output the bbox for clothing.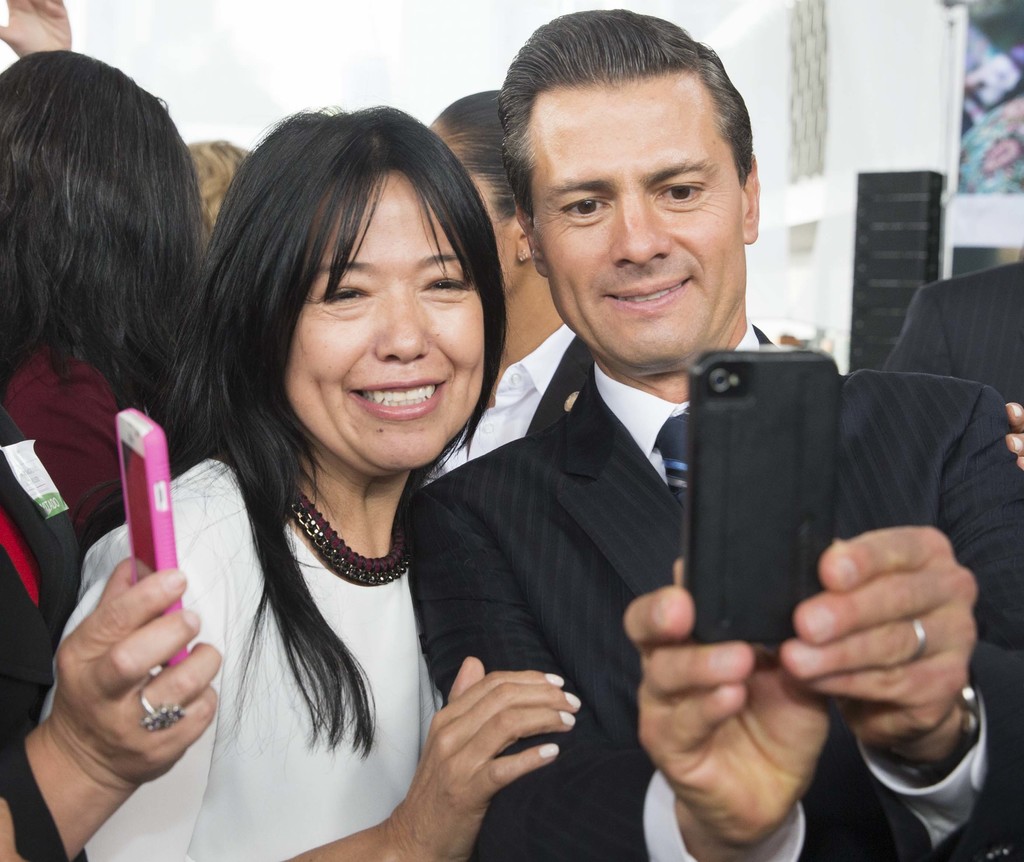
bbox=[0, 341, 128, 532].
